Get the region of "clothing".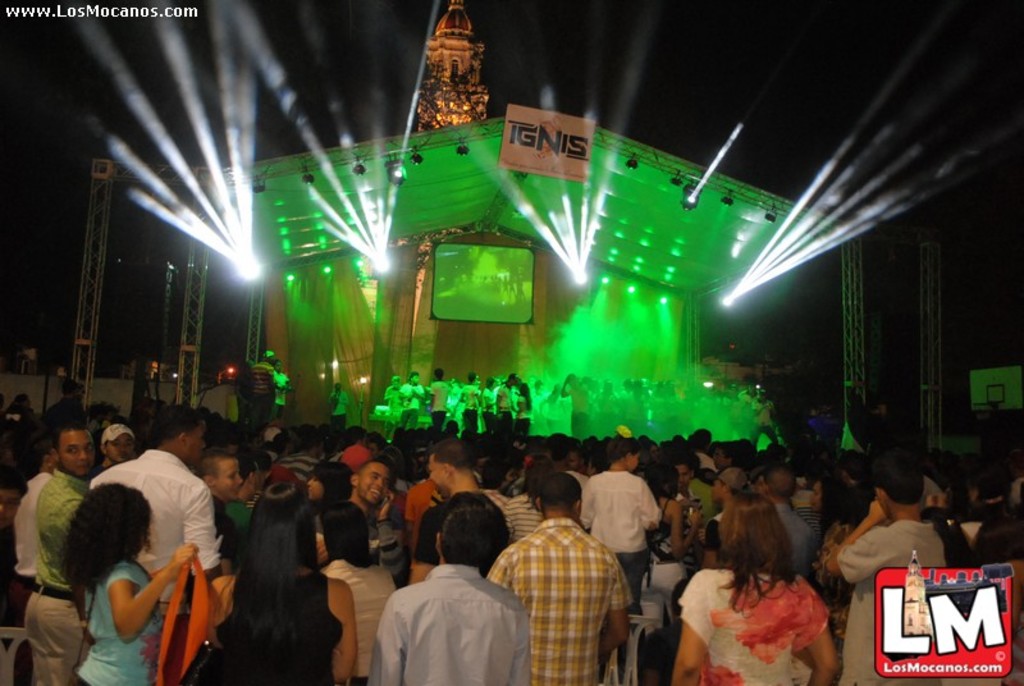
select_region(485, 512, 630, 685).
